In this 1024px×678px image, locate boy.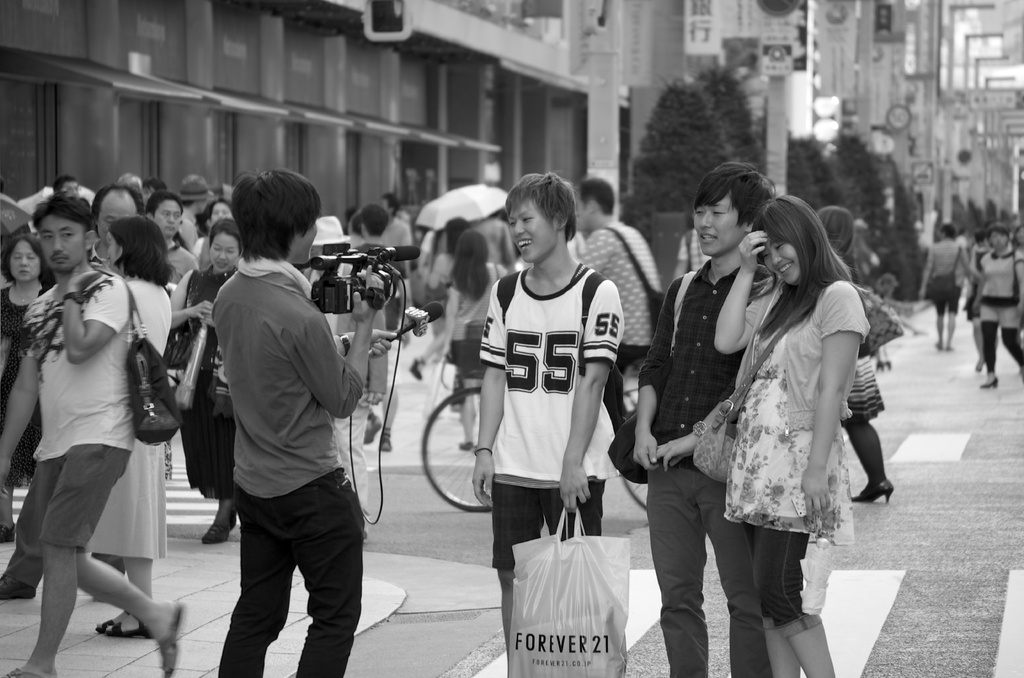
Bounding box: x1=463 y1=163 x2=628 y2=677.
